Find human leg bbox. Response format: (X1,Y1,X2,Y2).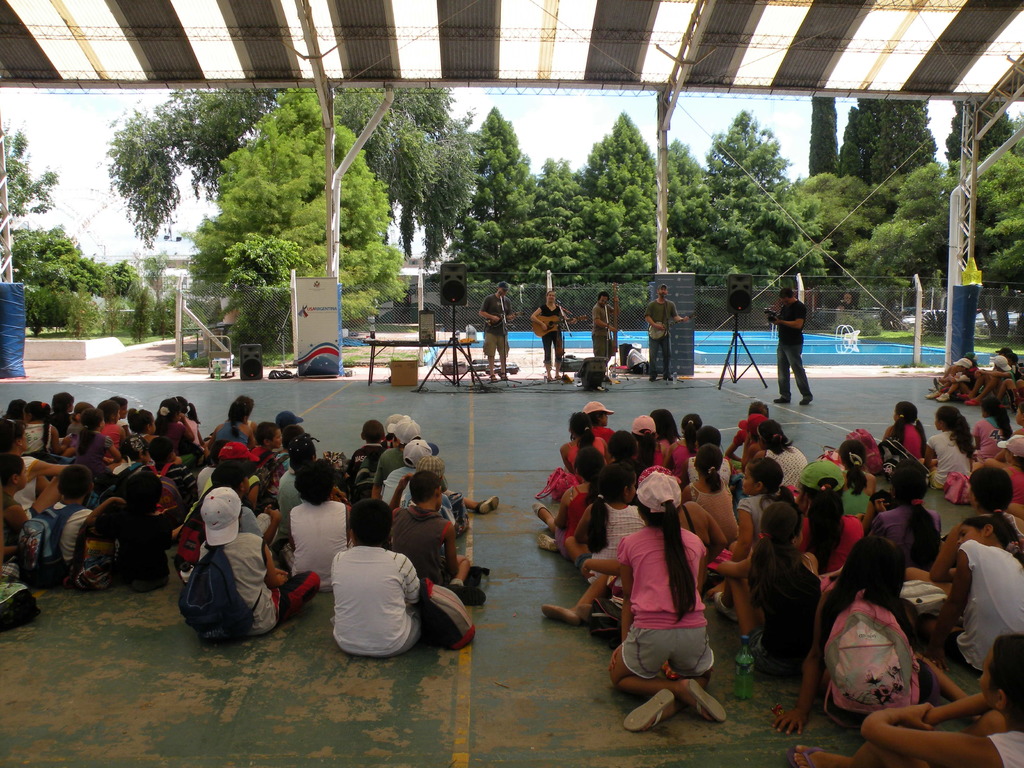
(268,569,317,620).
